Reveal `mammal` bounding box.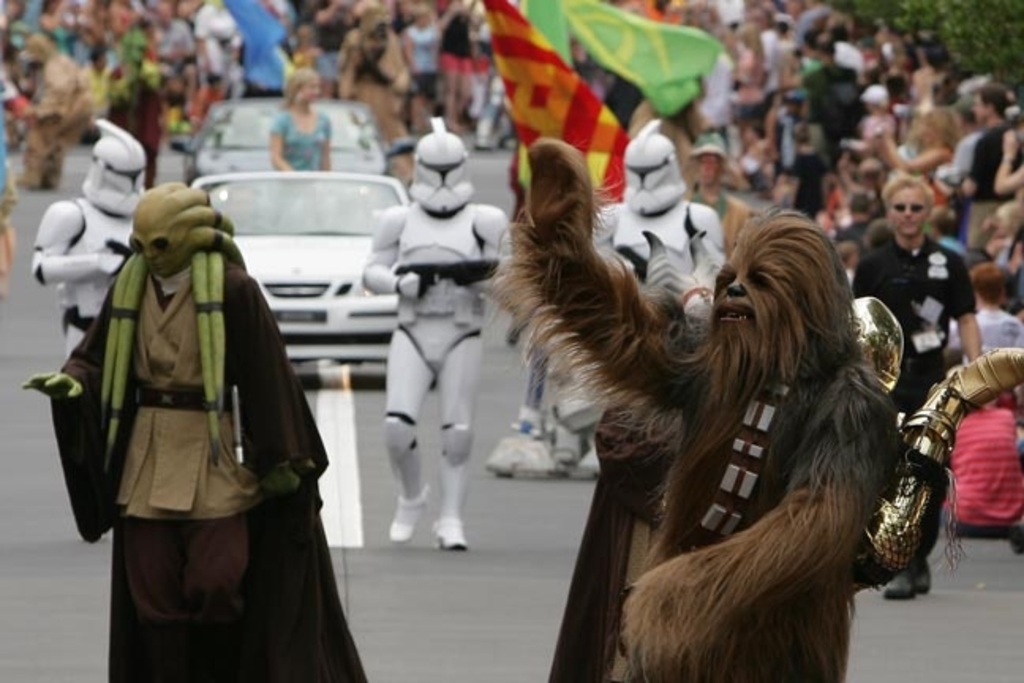
Revealed: pyautogui.locateOnScreen(19, 180, 332, 681).
